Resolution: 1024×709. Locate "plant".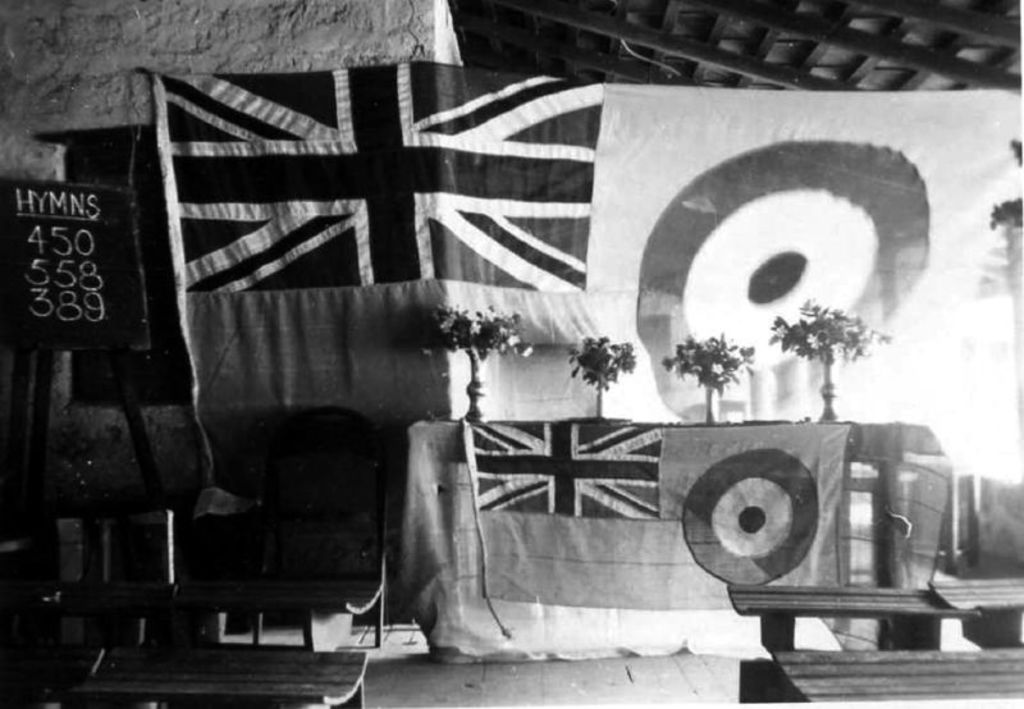
[x1=660, y1=330, x2=762, y2=394].
